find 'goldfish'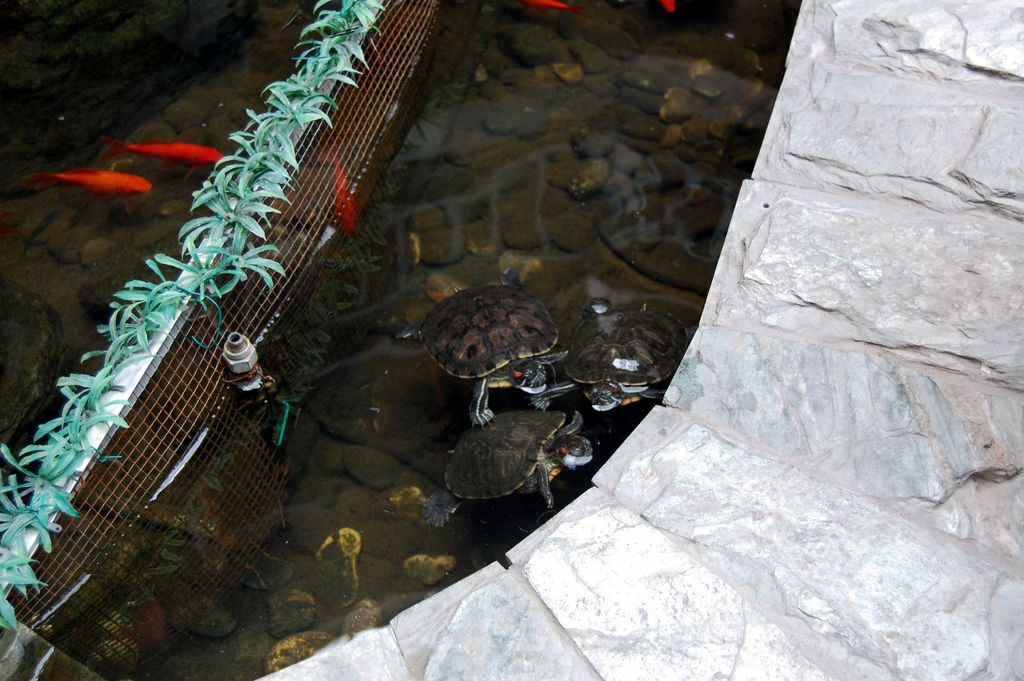
crop(332, 157, 362, 240)
